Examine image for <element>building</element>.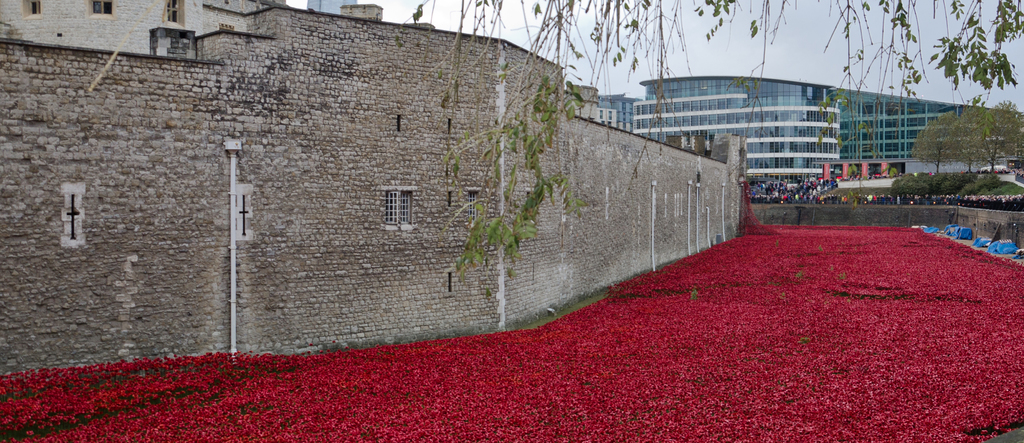
Examination result: bbox(630, 76, 973, 191).
